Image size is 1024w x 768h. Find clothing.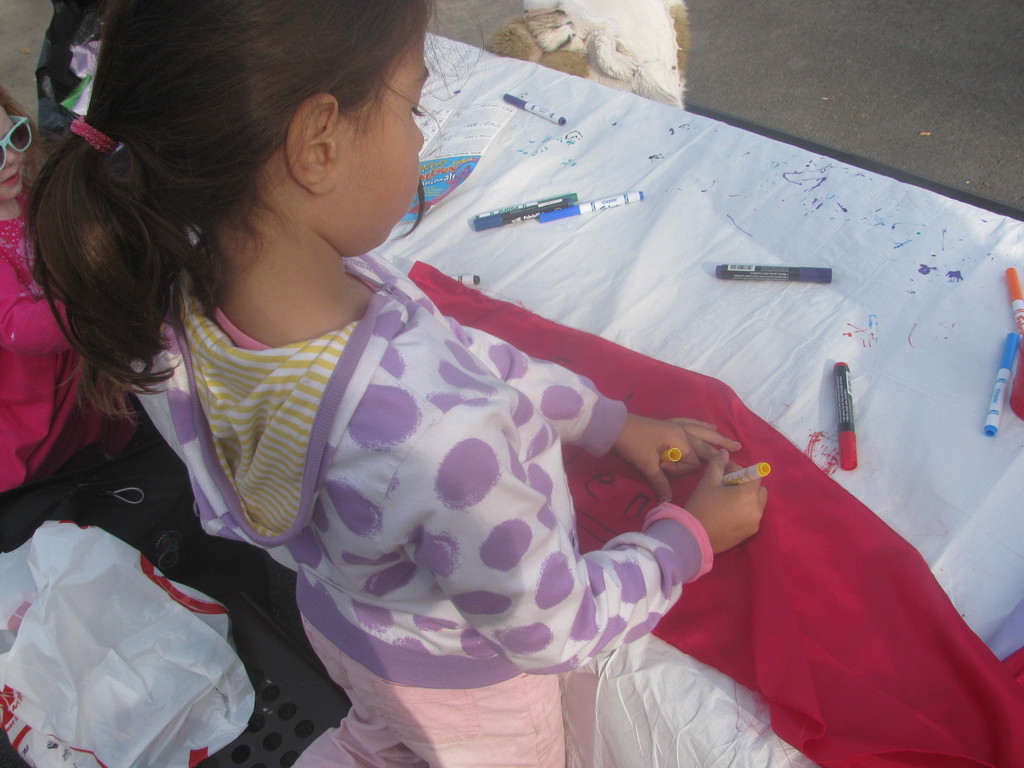
<region>56, 246, 780, 703</region>.
